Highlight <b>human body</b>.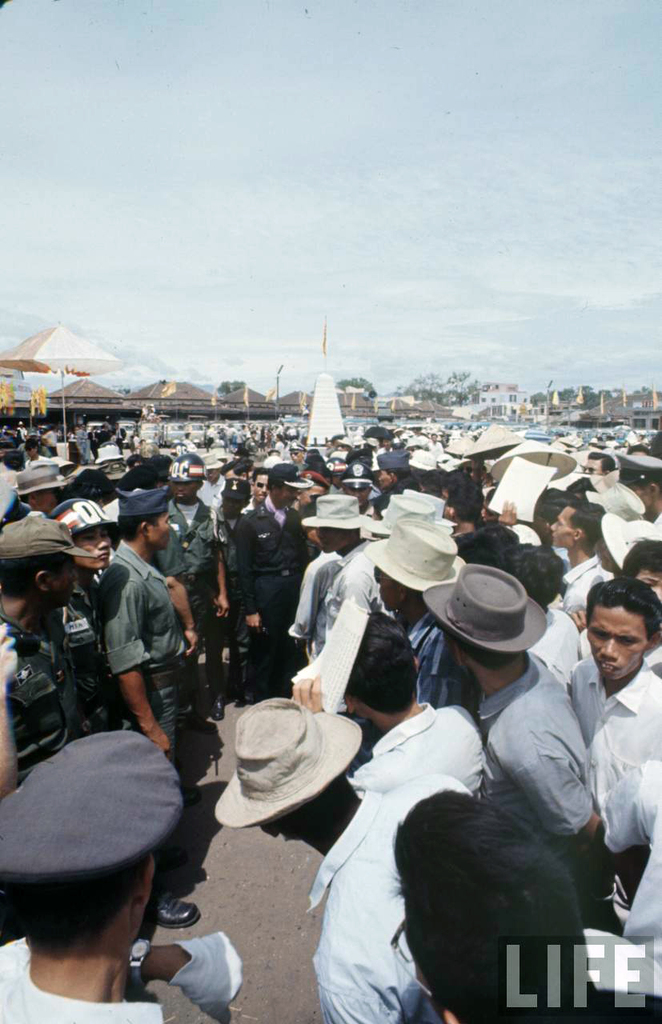
Highlighted region: box(95, 542, 183, 898).
